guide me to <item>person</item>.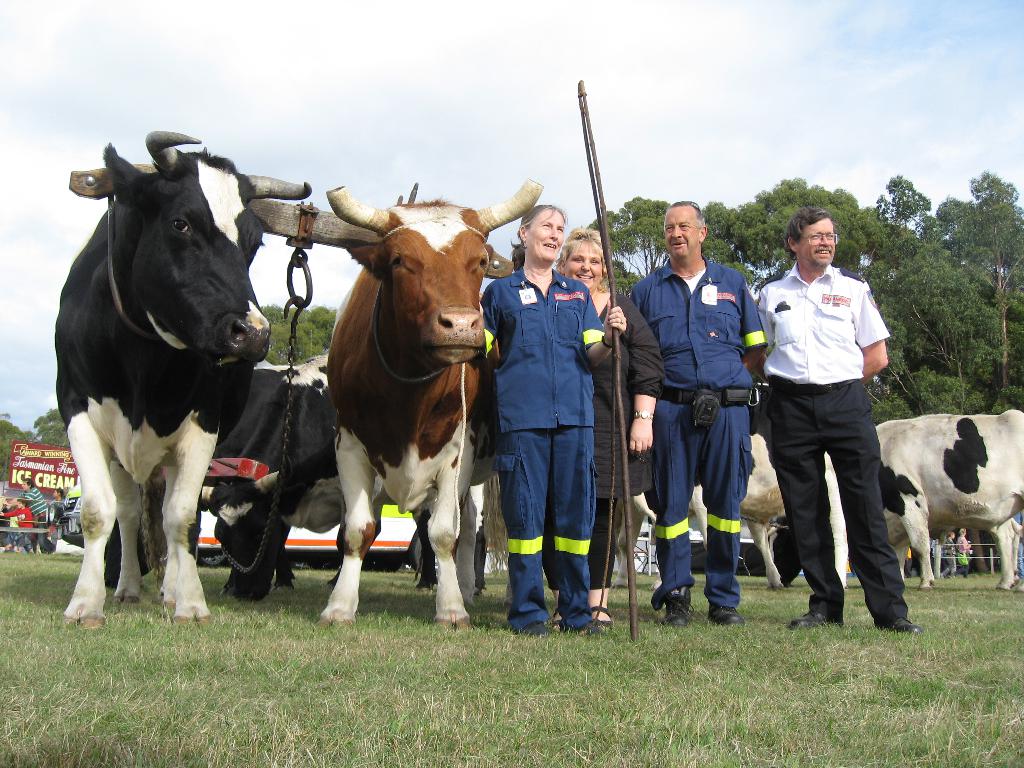
Guidance: 543:225:668:634.
